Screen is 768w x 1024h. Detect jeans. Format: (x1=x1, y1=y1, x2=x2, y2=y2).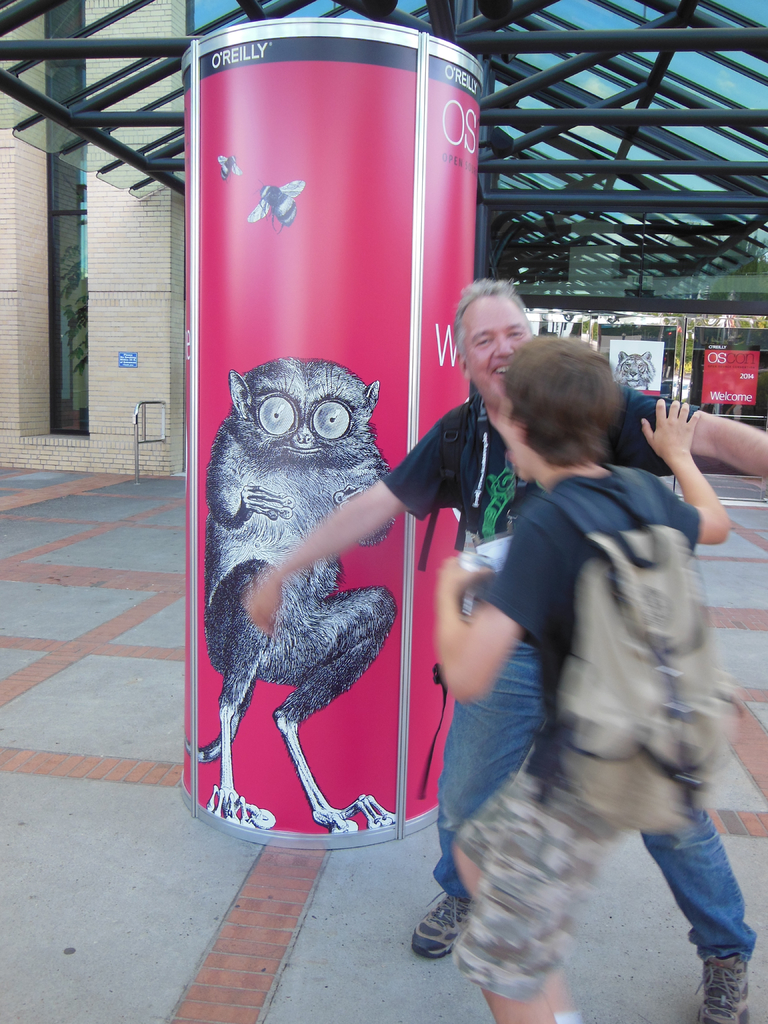
(x1=422, y1=646, x2=739, y2=987).
